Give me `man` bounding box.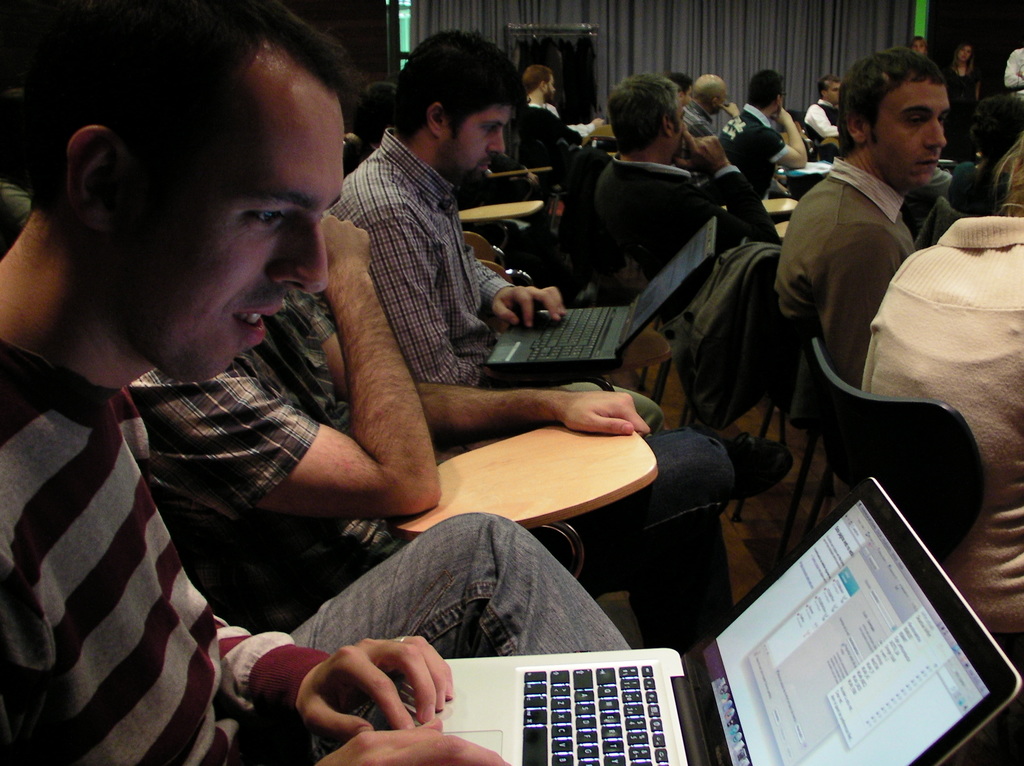
bbox(804, 76, 842, 145).
